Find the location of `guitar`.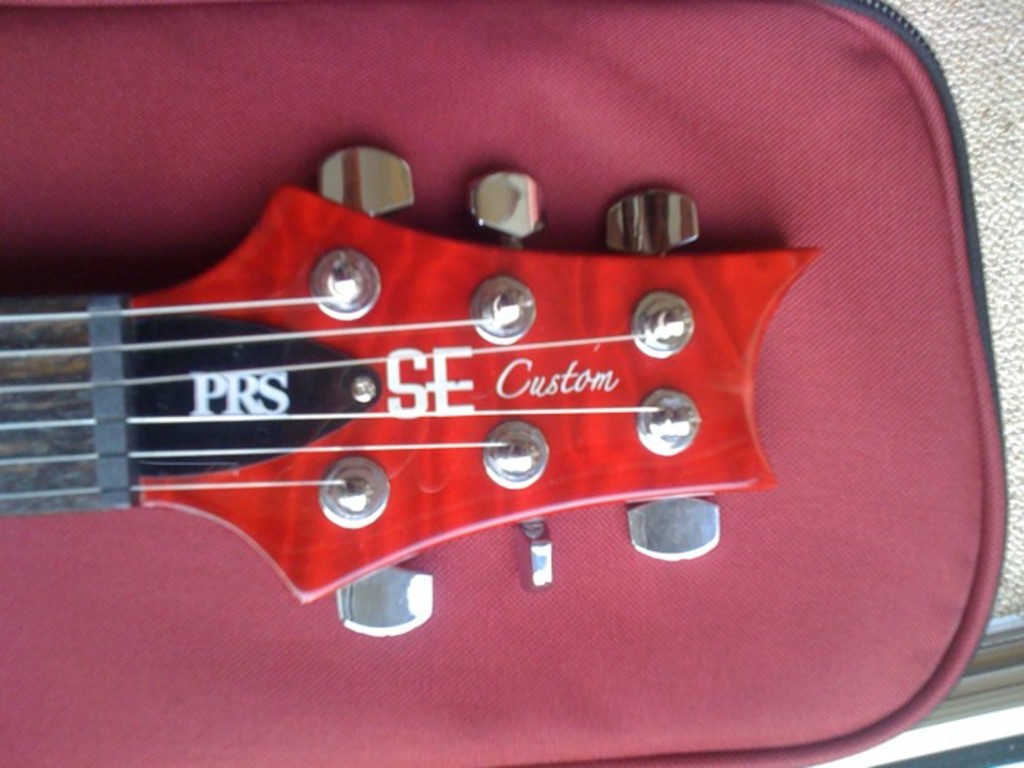
Location: 0/149/815/651.
